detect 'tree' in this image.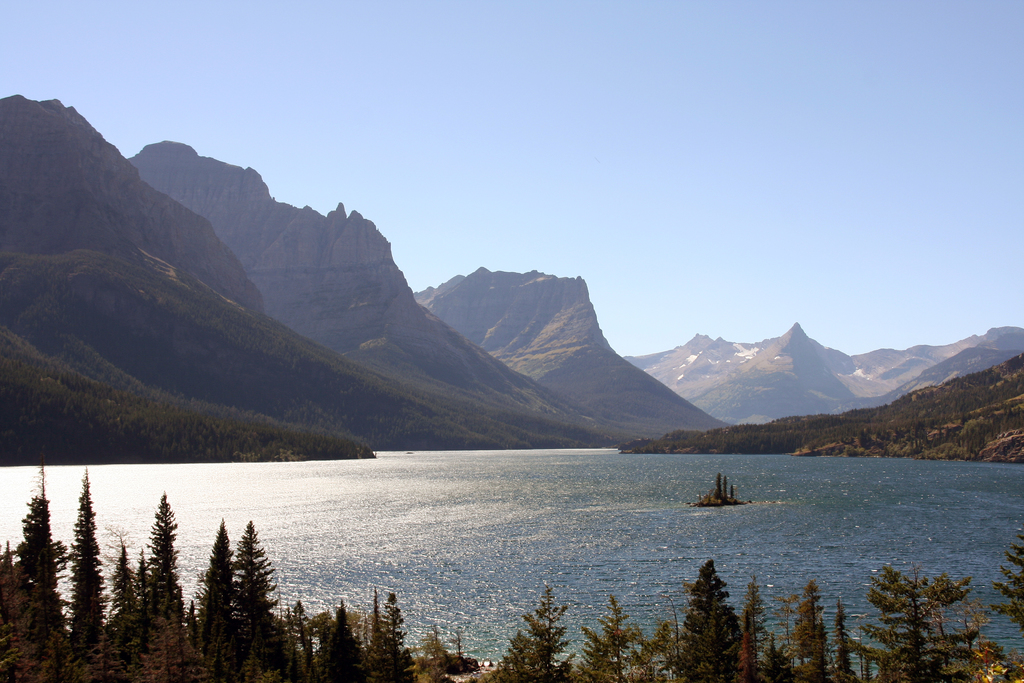
Detection: (x1=364, y1=599, x2=413, y2=682).
